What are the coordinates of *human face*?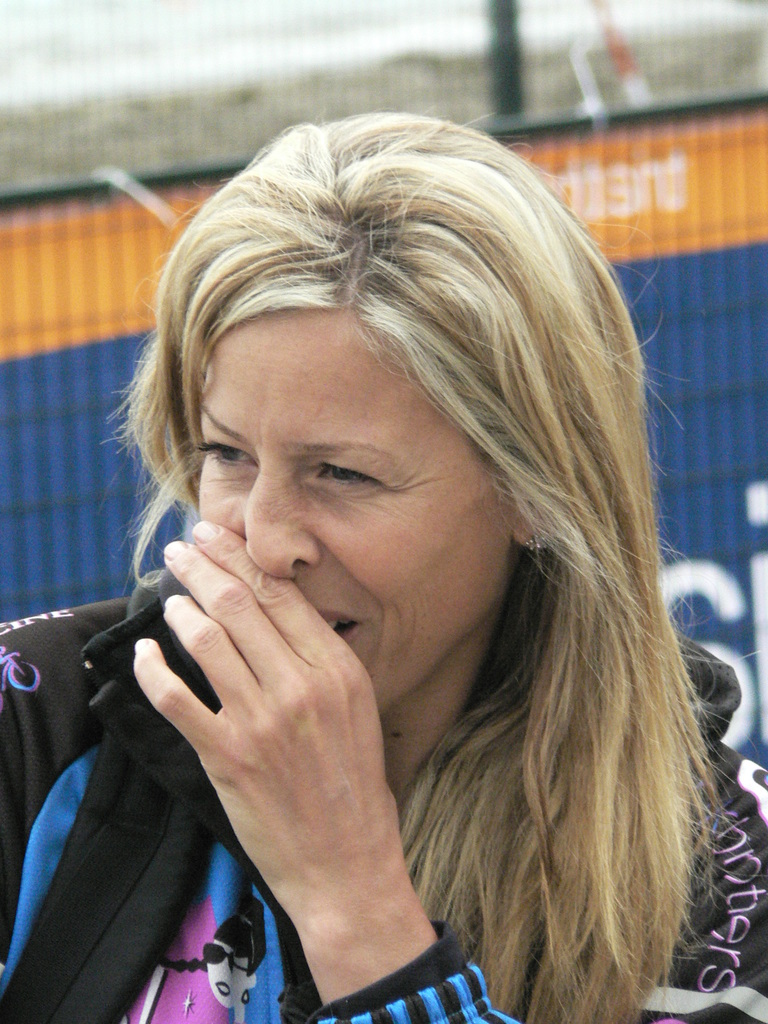
(175,290,514,717).
